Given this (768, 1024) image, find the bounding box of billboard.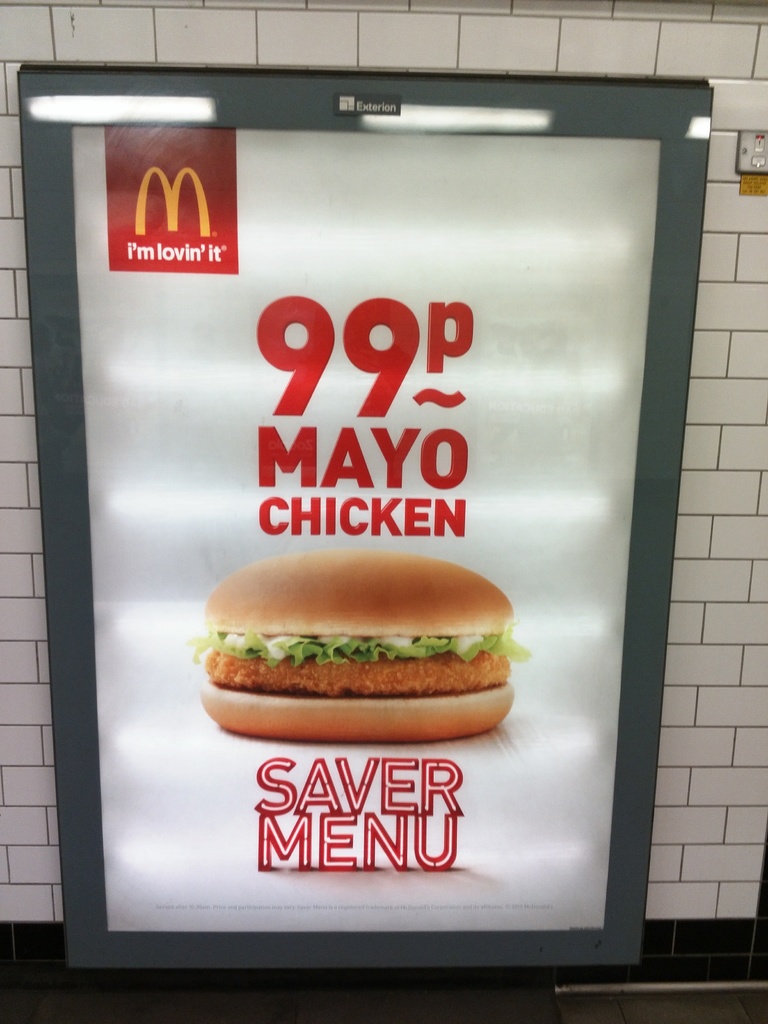
(0,81,767,995).
